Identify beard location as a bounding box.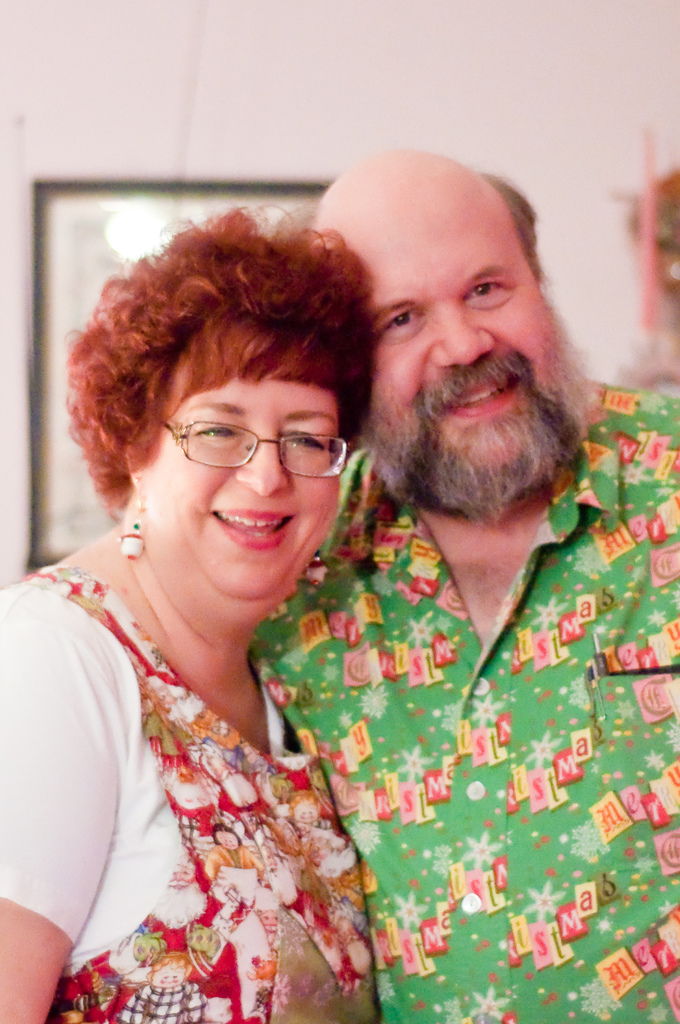
[x1=365, y1=290, x2=574, y2=531].
